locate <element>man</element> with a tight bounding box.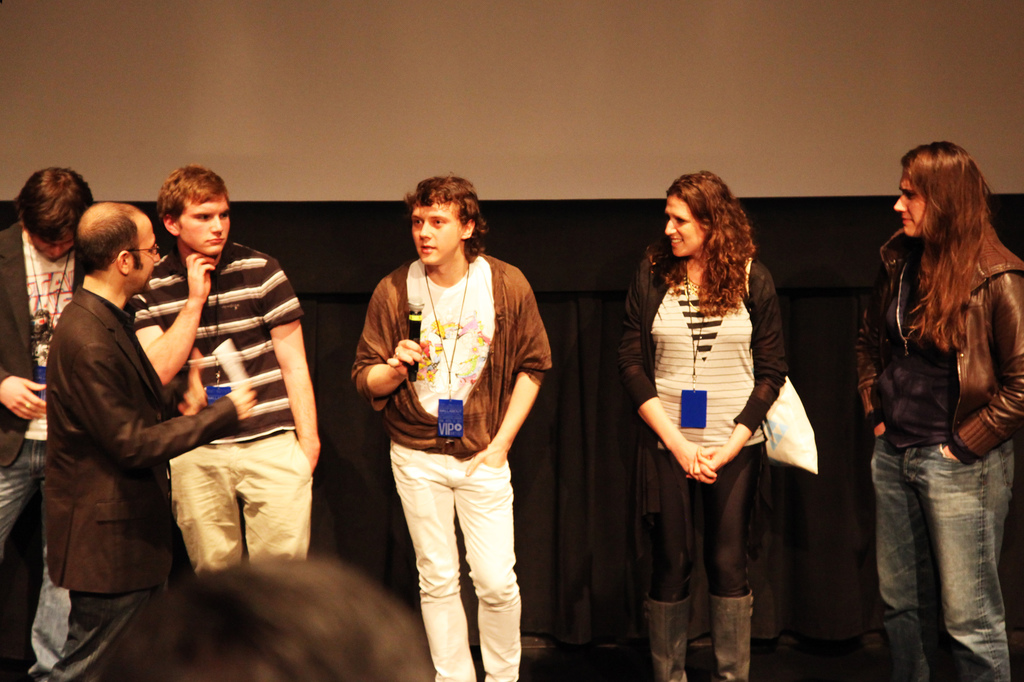
pyautogui.locateOnScreen(348, 168, 561, 681).
